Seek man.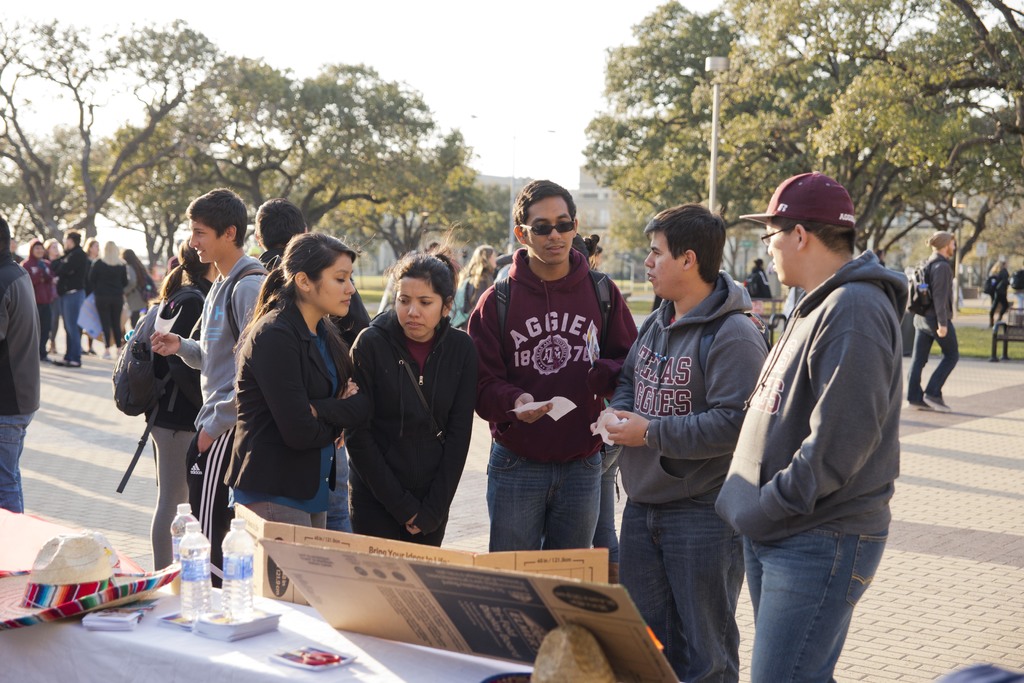
{"x1": 719, "y1": 163, "x2": 925, "y2": 665}.
